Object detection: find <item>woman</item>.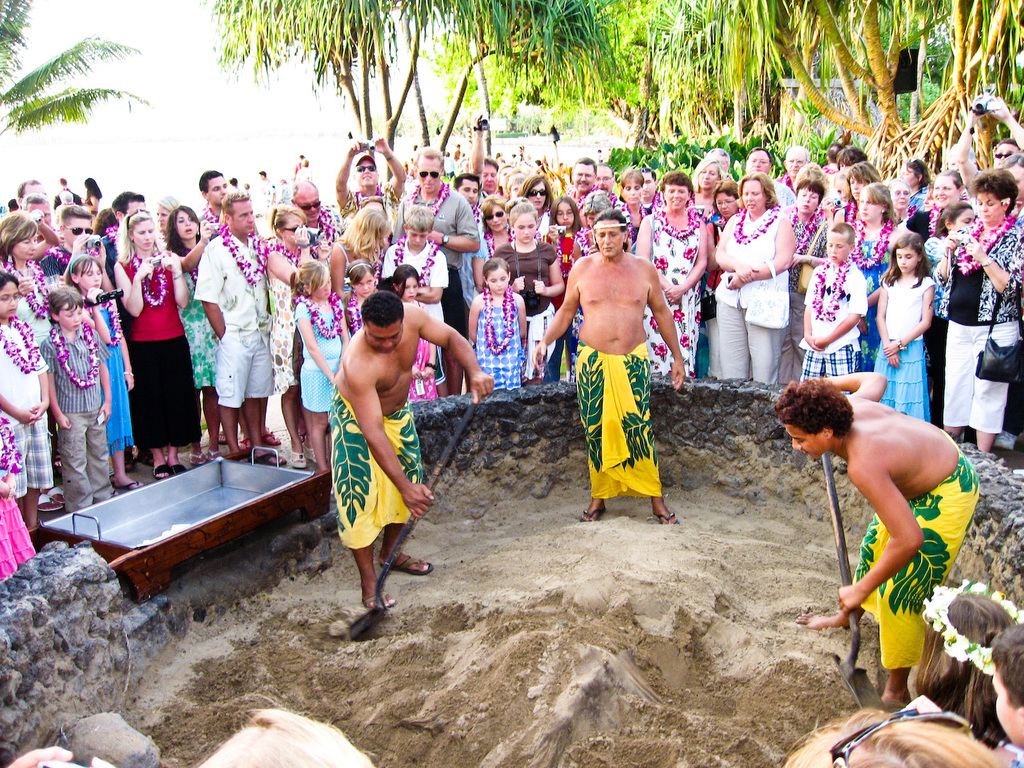
x1=328 y1=200 x2=391 y2=353.
